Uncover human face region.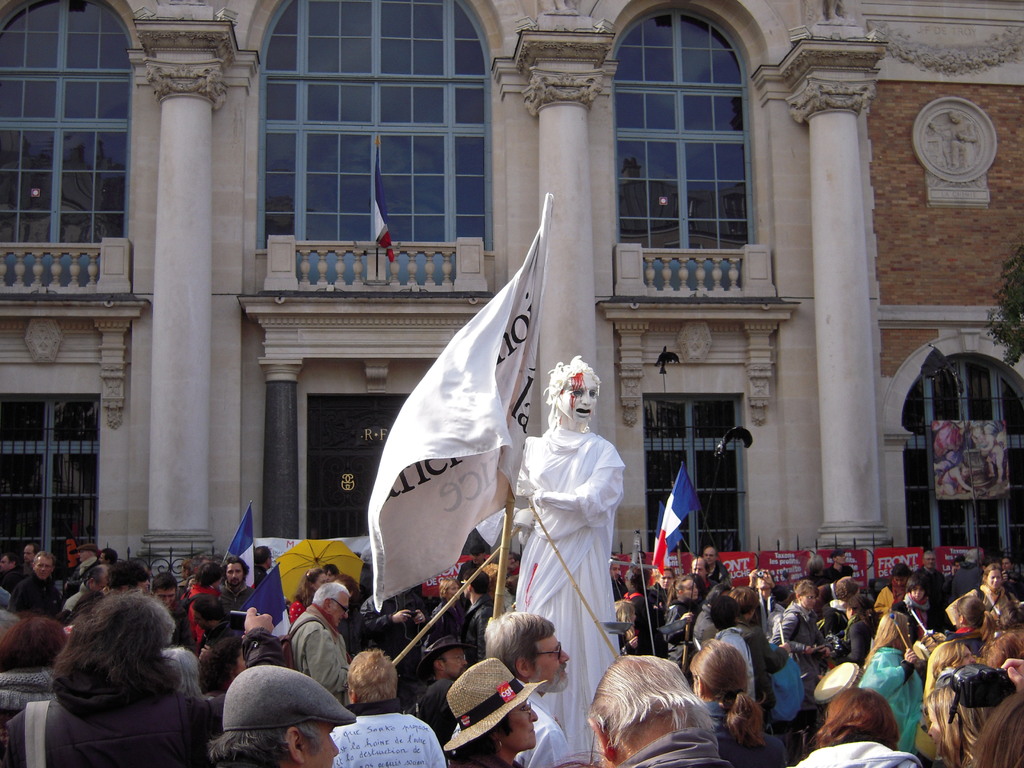
Uncovered: detection(333, 593, 349, 626).
